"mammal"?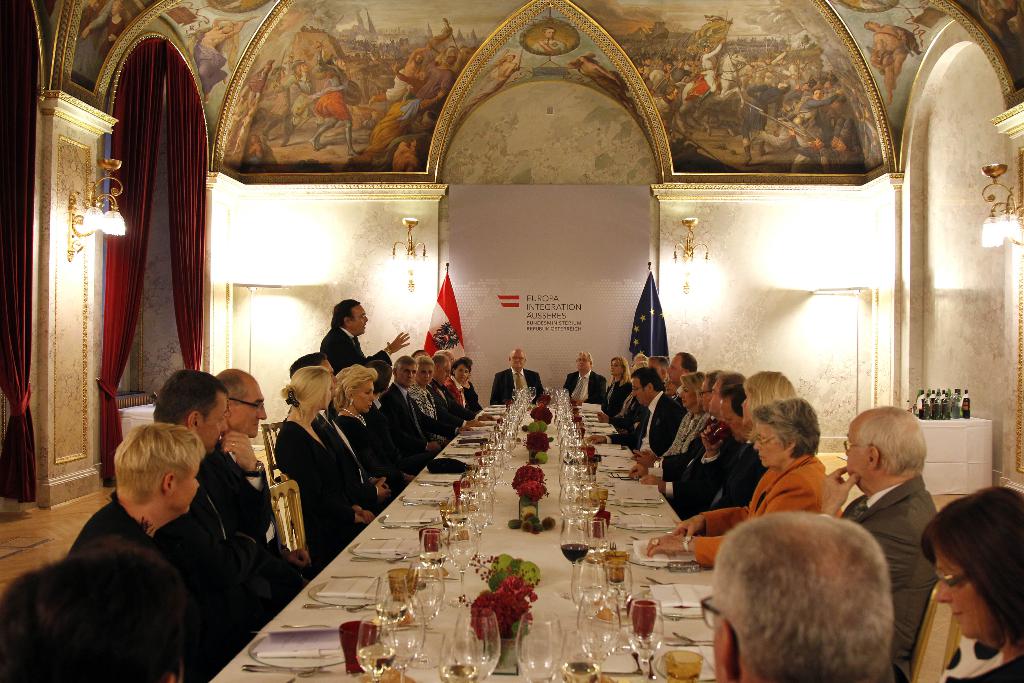
410/349/452/450
